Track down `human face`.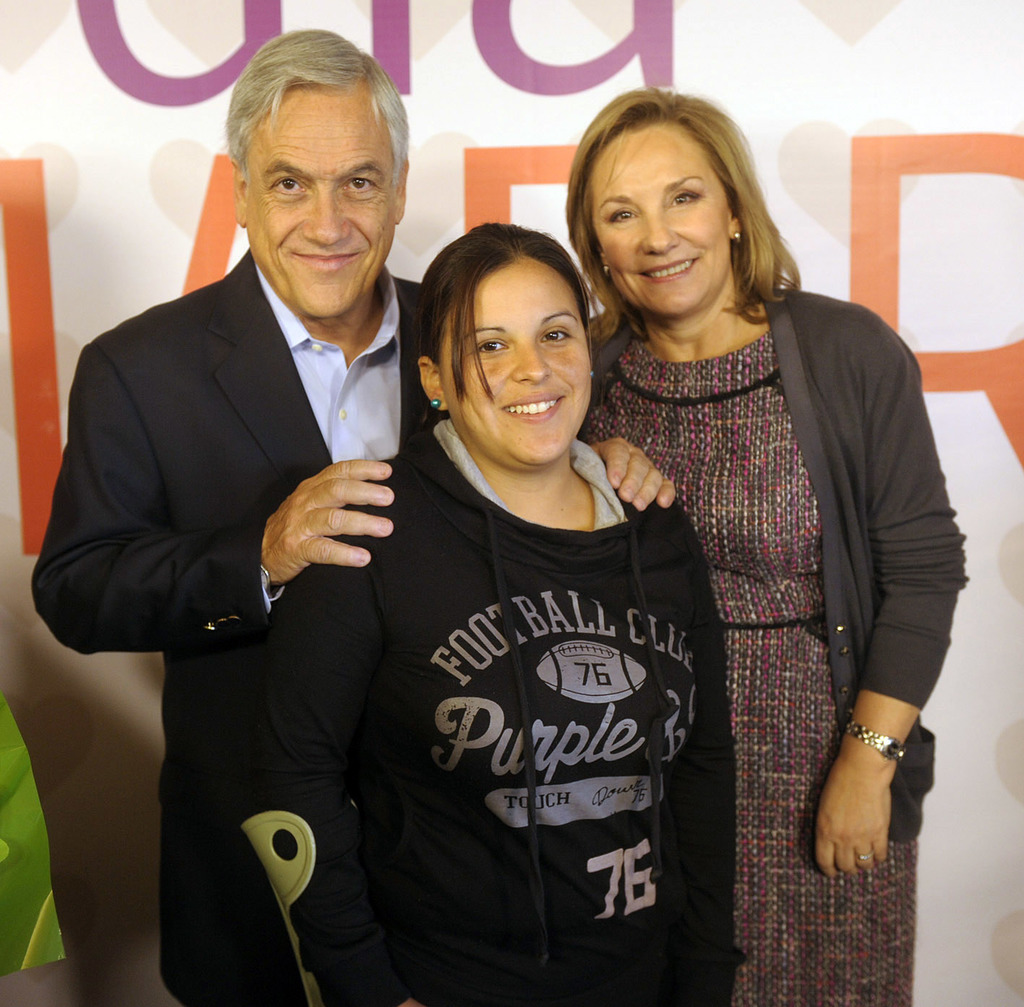
Tracked to bbox(591, 129, 733, 320).
